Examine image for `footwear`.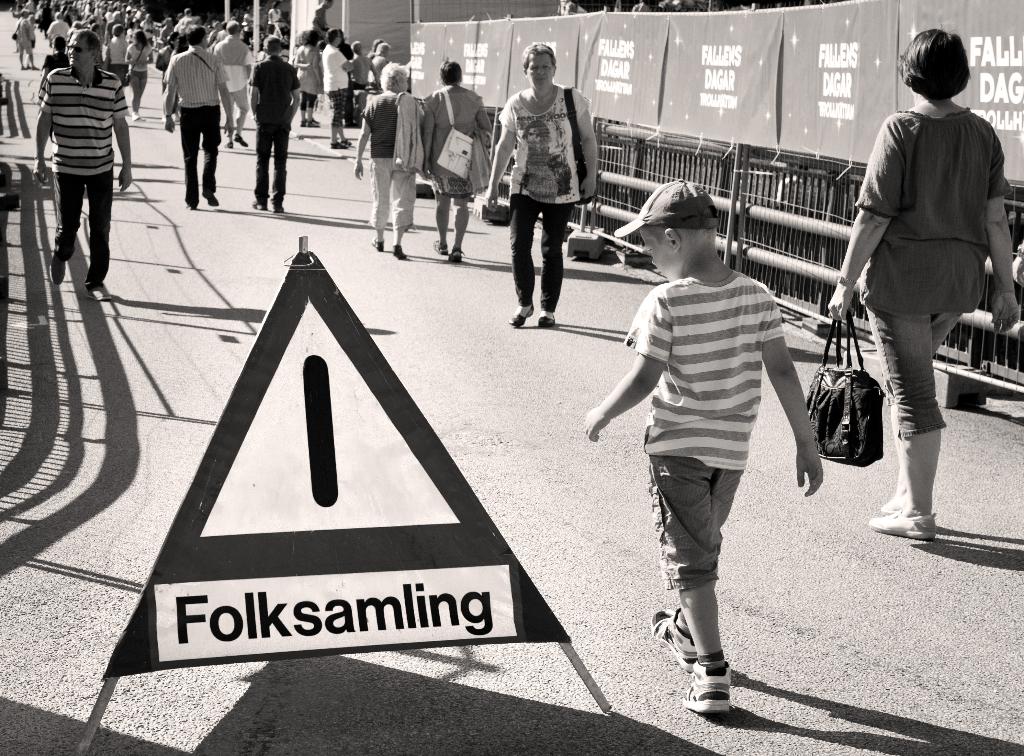
Examination result: l=305, t=117, r=320, b=128.
